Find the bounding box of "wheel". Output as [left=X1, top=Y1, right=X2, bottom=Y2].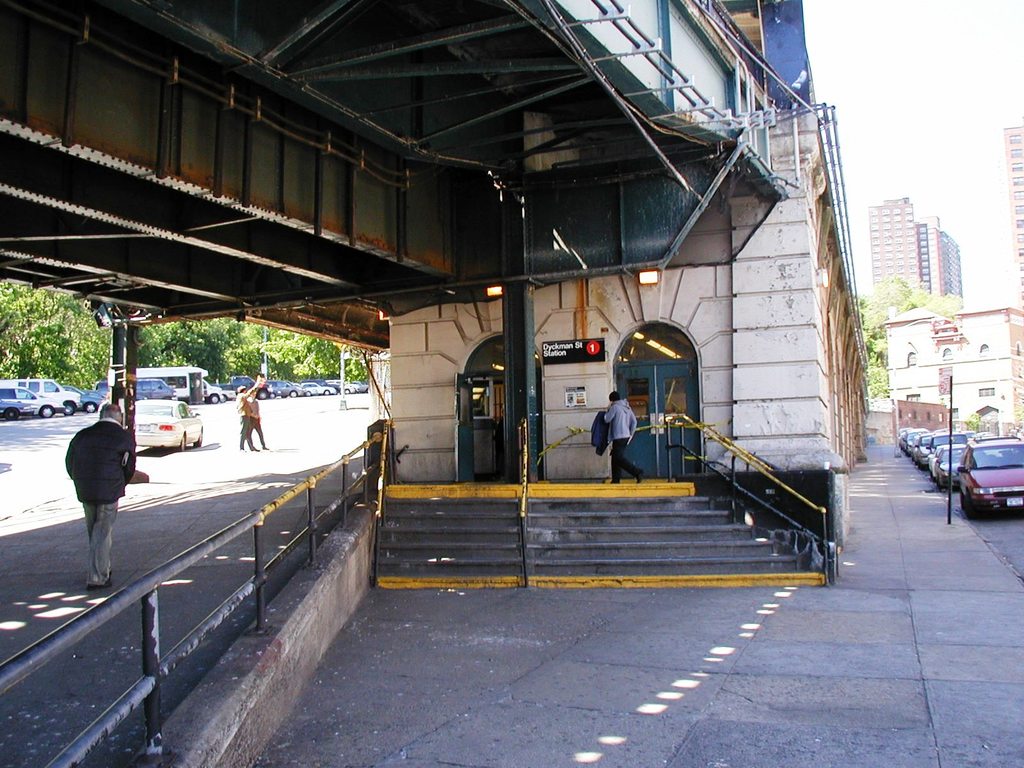
[left=259, top=391, right=268, bottom=399].
